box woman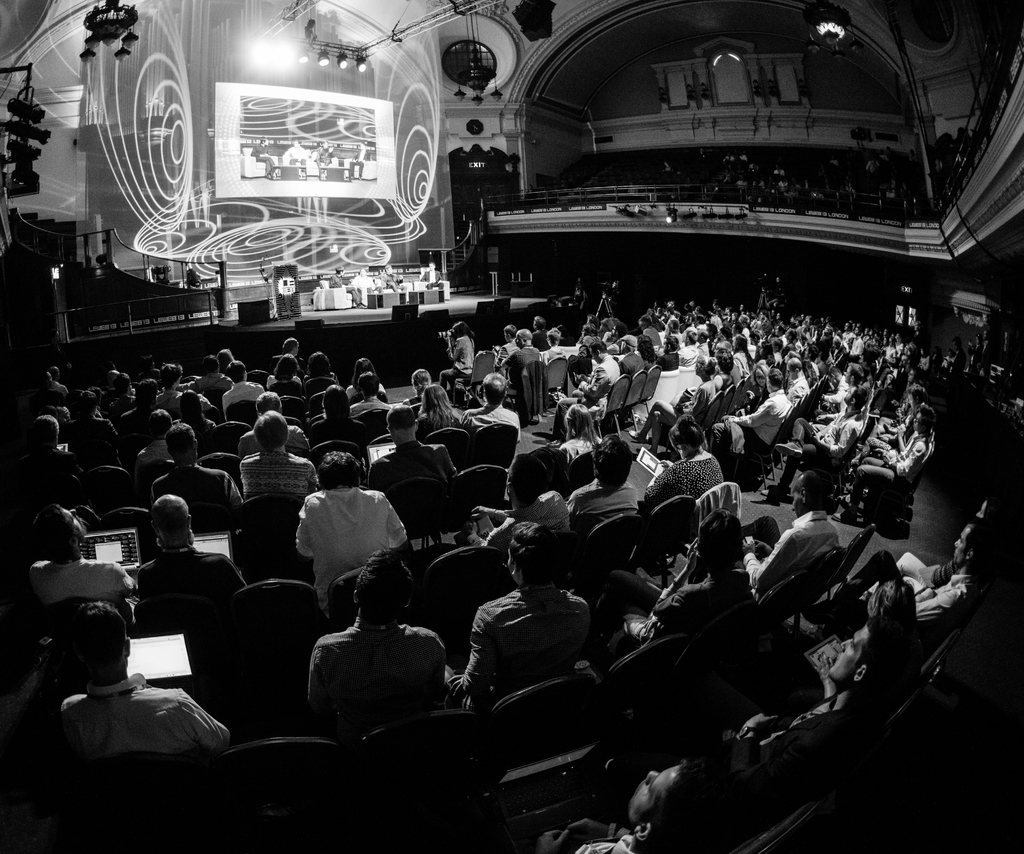
bbox=[264, 355, 303, 390]
